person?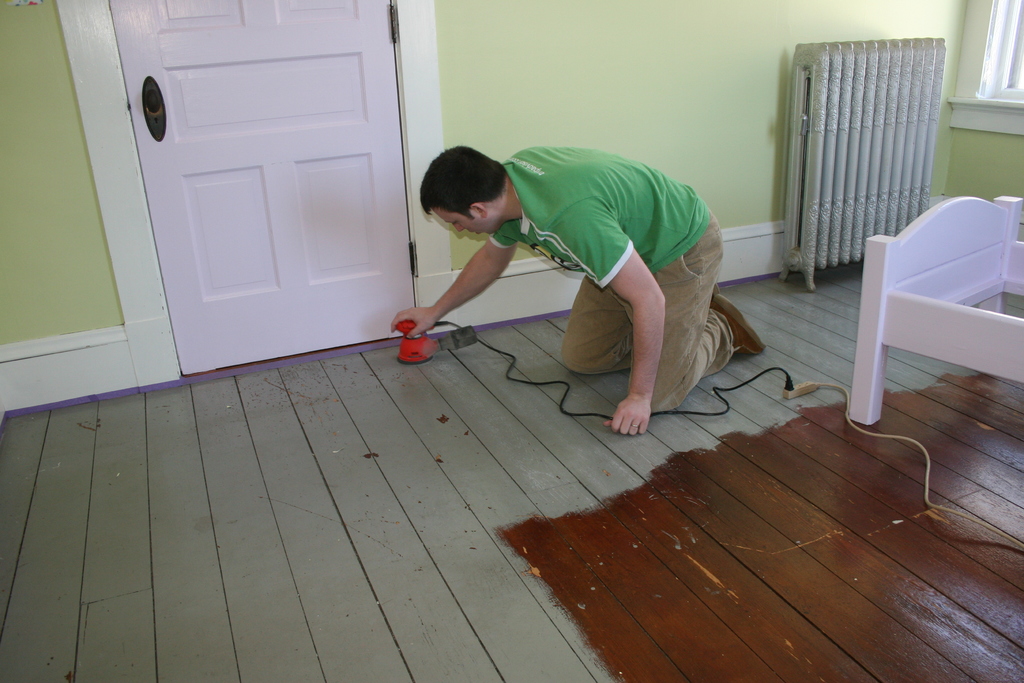
box=[388, 142, 770, 436]
